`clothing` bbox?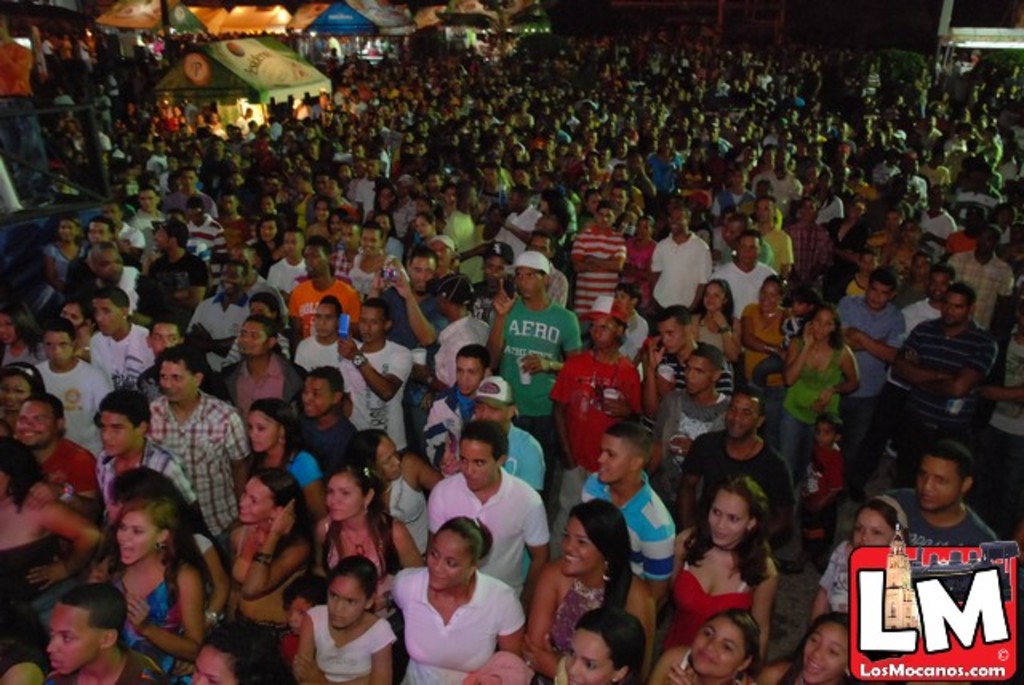
(445,275,490,314)
